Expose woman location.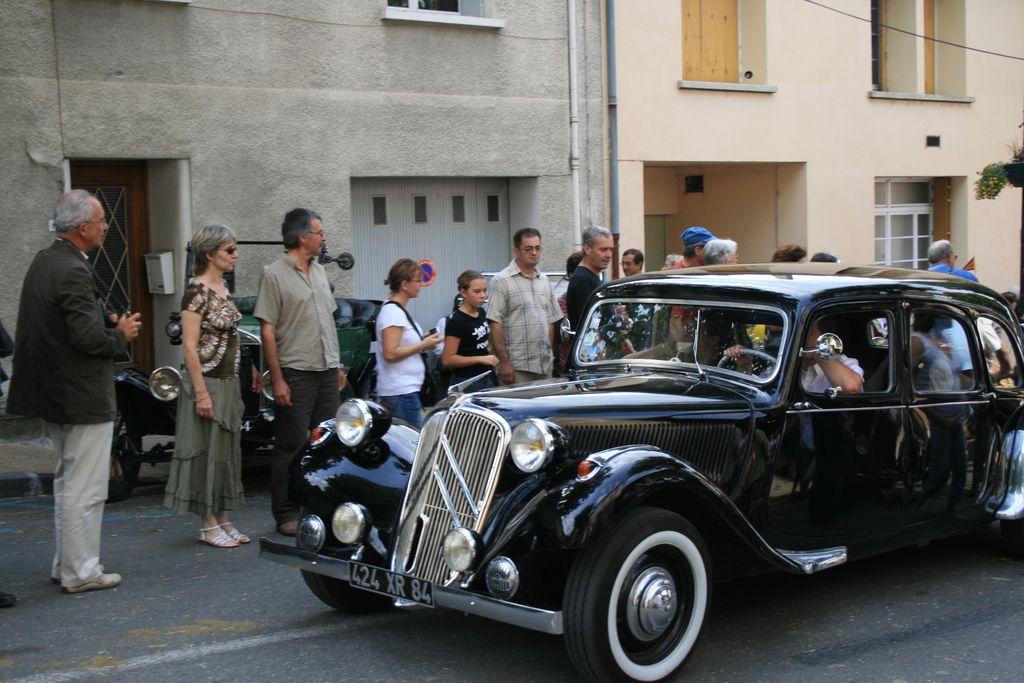
Exposed at x1=553, y1=251, x2=626, y2=377.
